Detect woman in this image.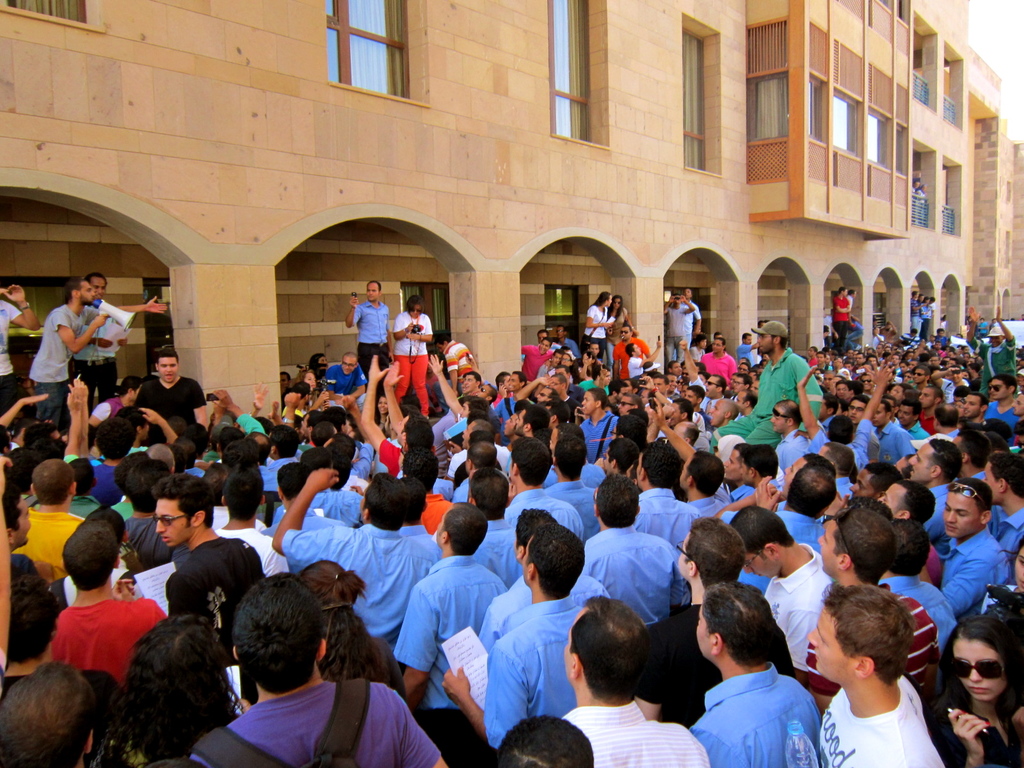
Detection: locate(608, 291, 641, 355).
